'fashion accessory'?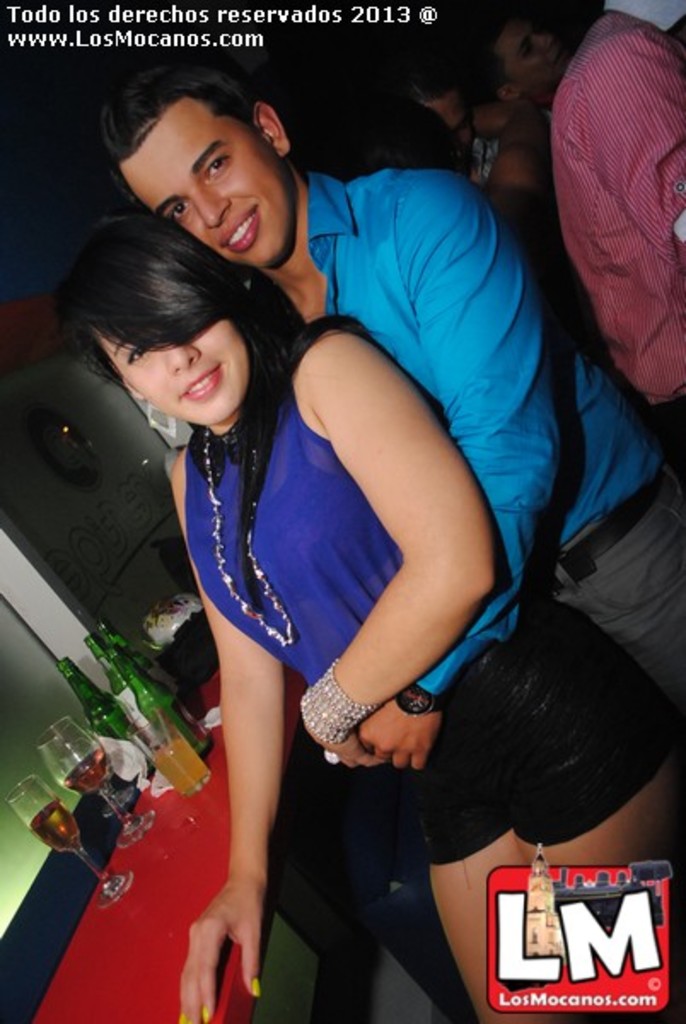
bbox=[538, 474, 659, 599]
